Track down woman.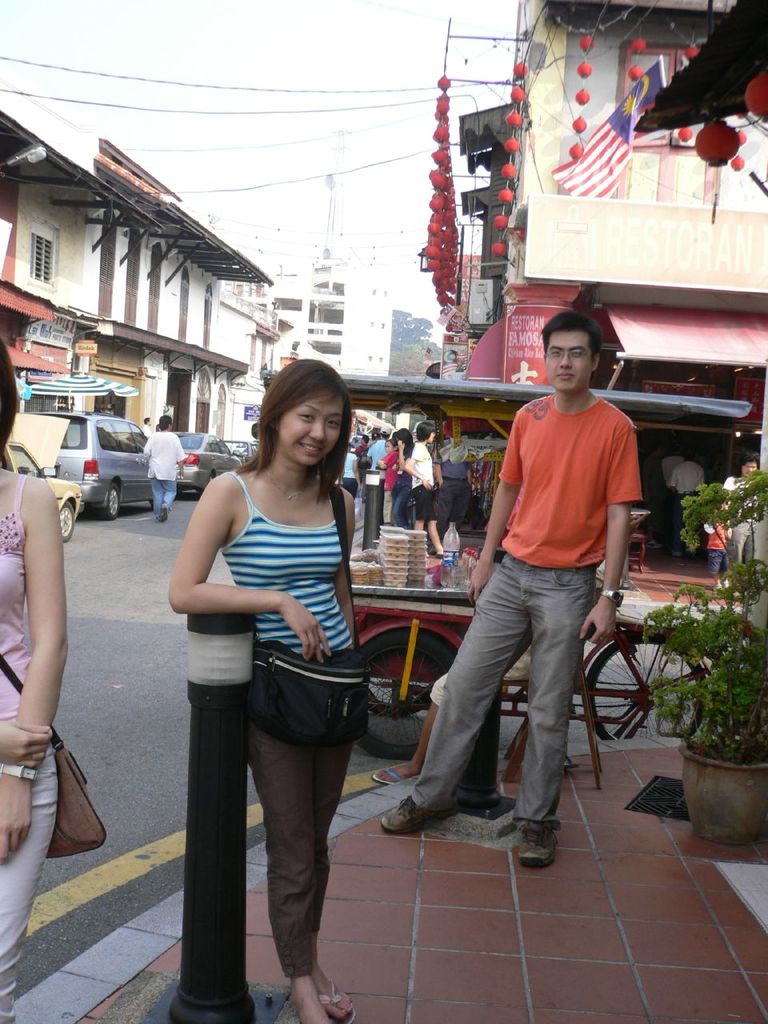
Tracked to (384,426,417,526).
